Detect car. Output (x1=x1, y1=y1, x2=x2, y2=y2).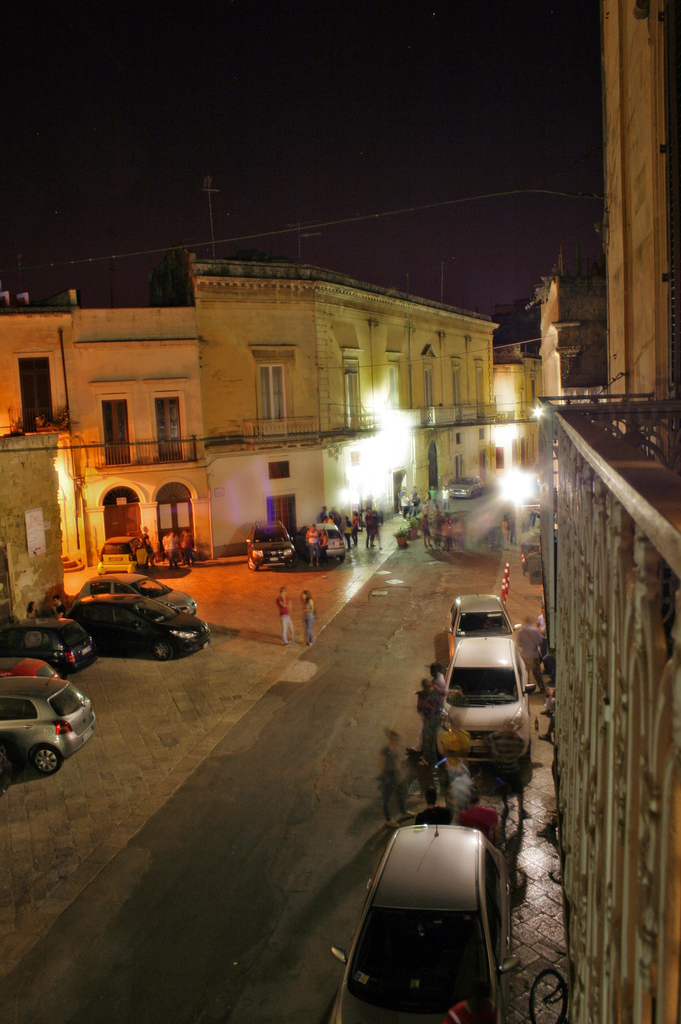
(x1=240, y1=512, x2=300, y2=566).
